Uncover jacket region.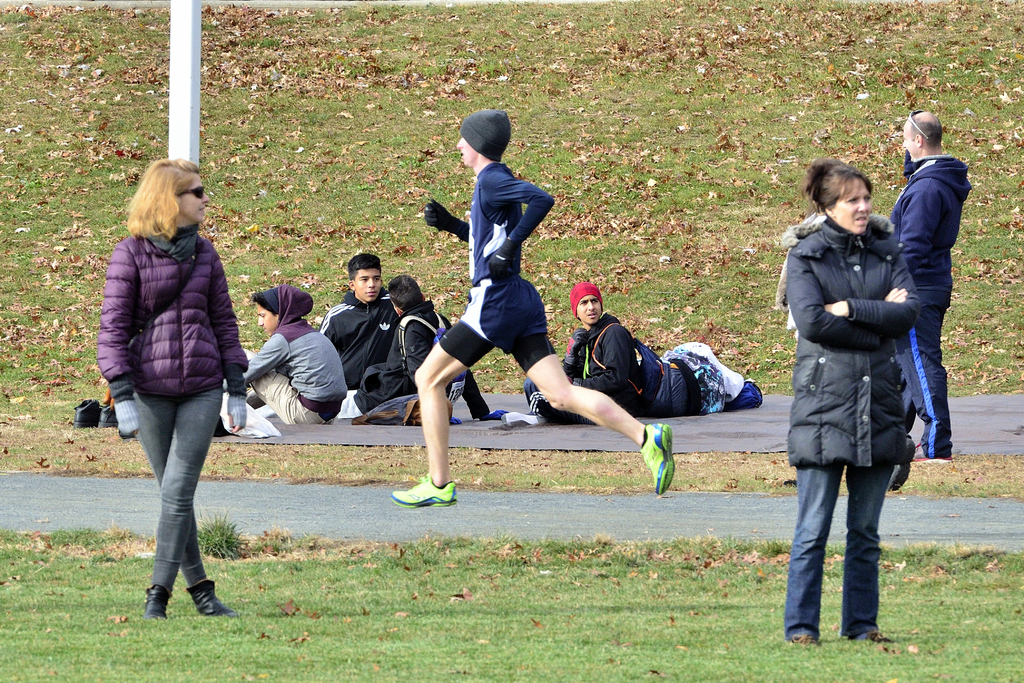
Uncovered: <box>890,152,976,294</box>.
